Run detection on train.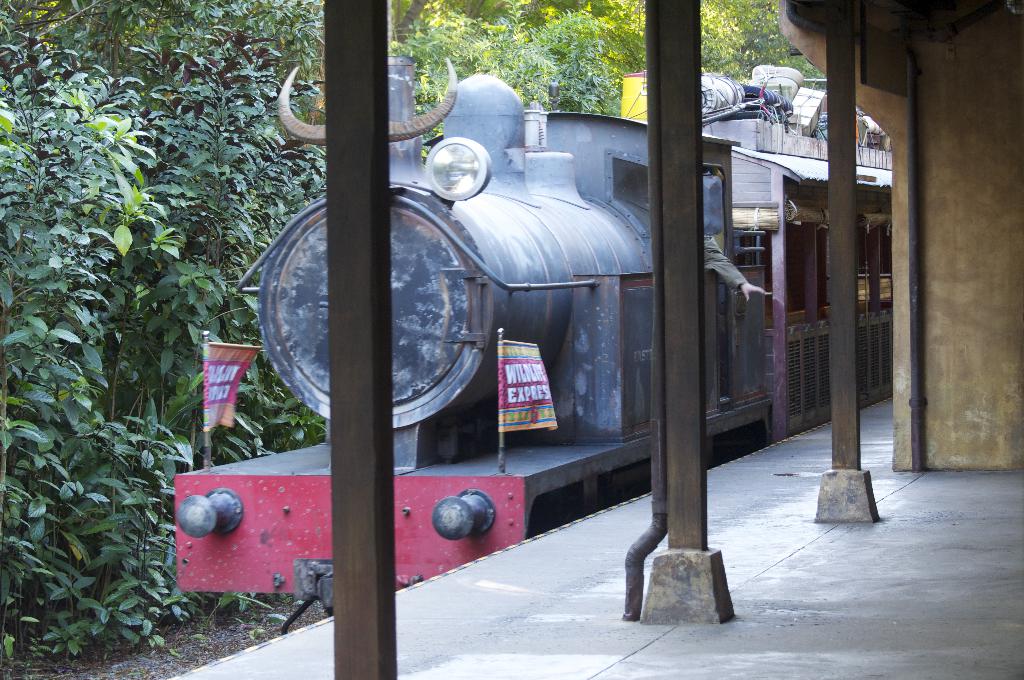
Result: (164,54,916,624).
